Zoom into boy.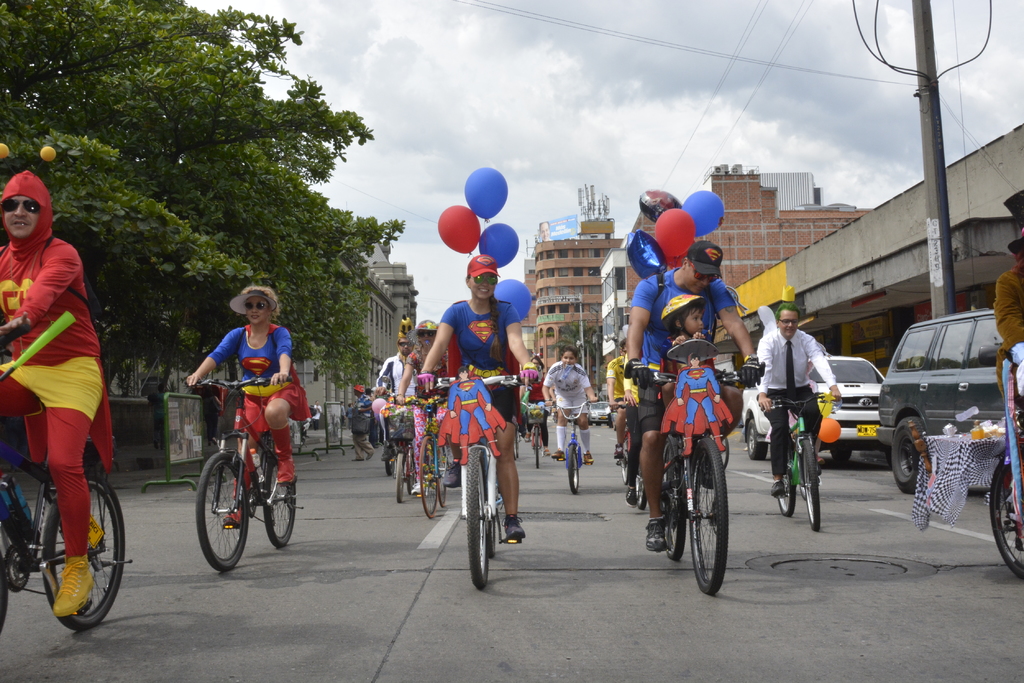
Zoom target: l=661, t=287, r=711, b=401.
